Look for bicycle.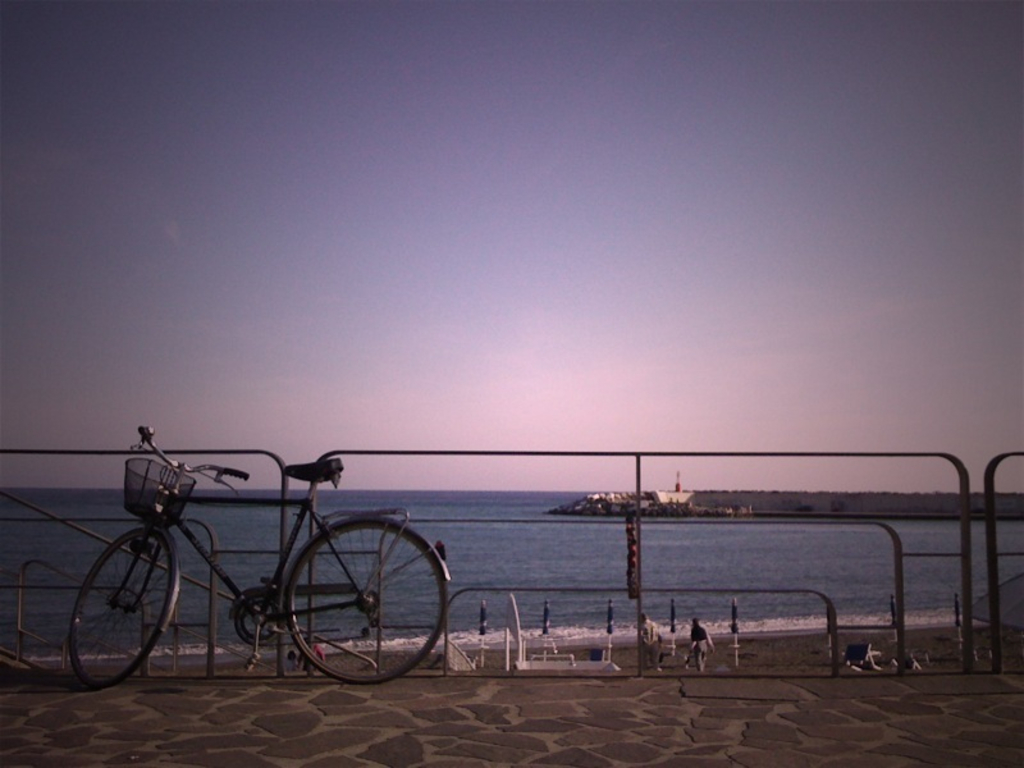
Found: <bbox>55, 421, 470, 691</bbox>.
